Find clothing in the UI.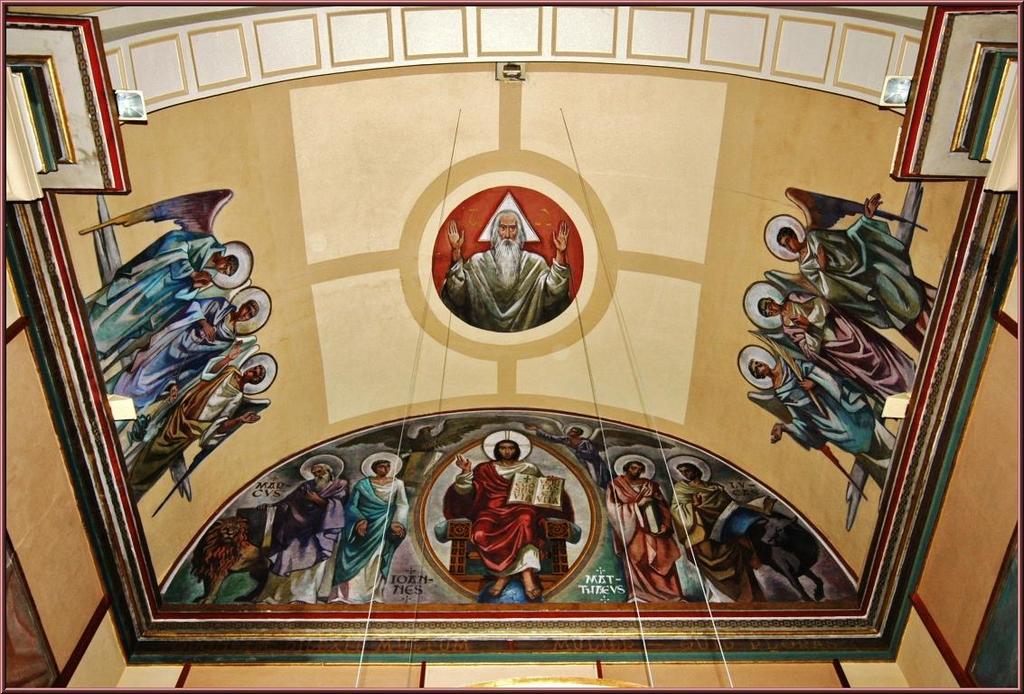
UI element at x1=780 y1=290 x2=915 y2=399.
